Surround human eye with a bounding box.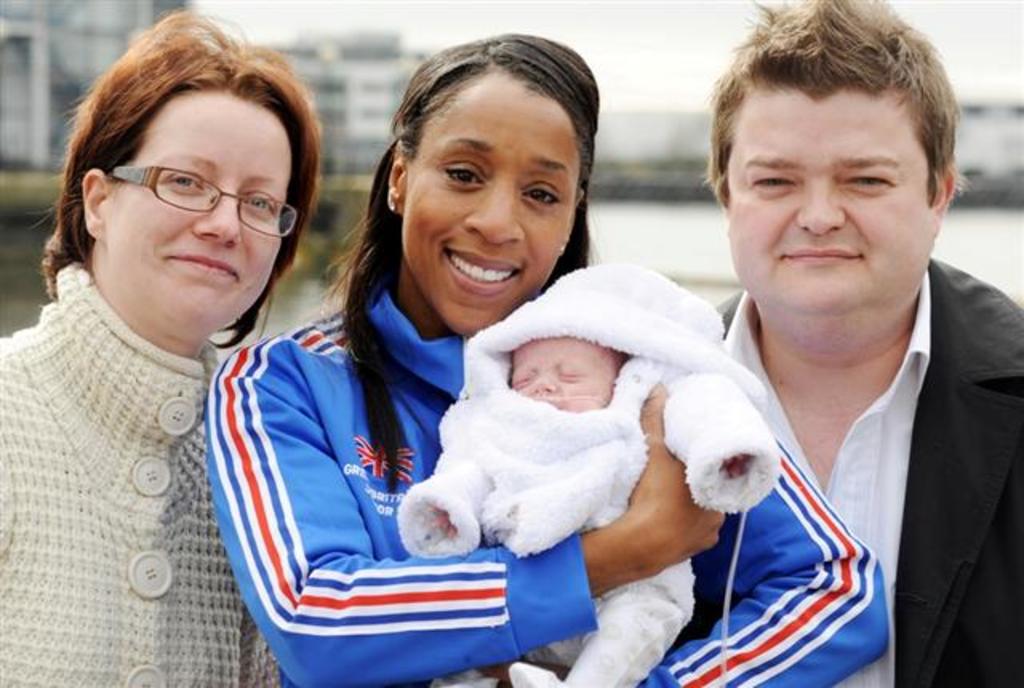
158 163 213 194.
